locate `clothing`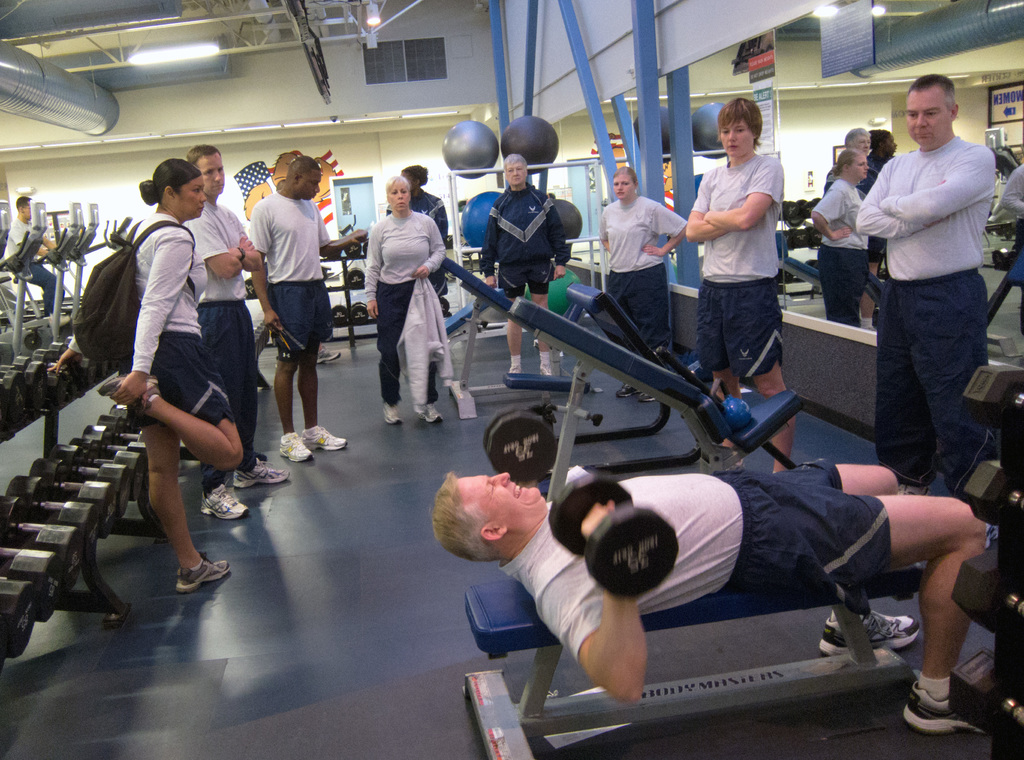
(877, 270, 992, 492)
